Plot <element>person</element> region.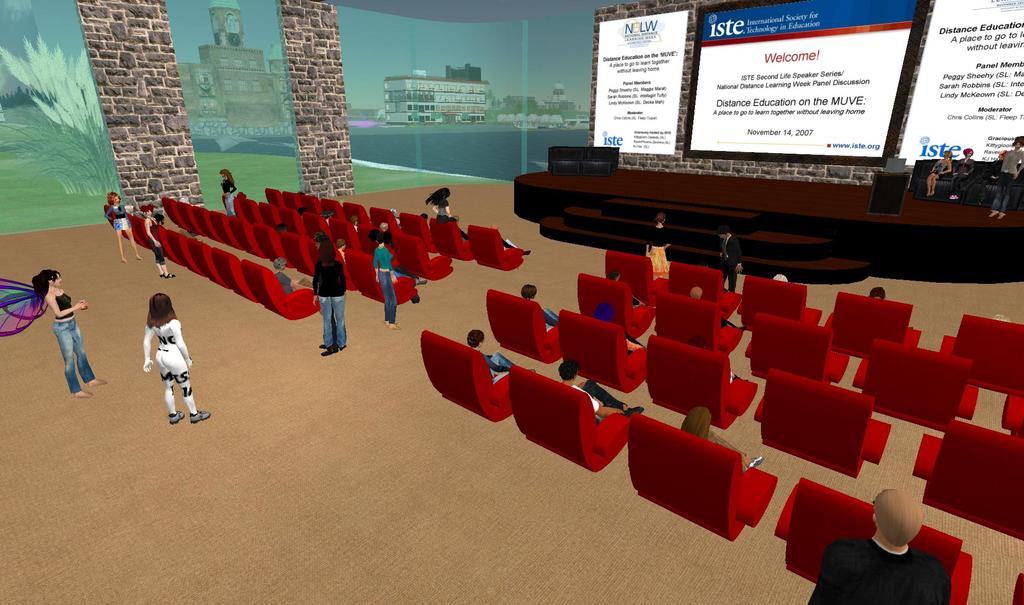
Plotted at {"left": 593, "top": 305, "right": 652, "bottom": 359}.
